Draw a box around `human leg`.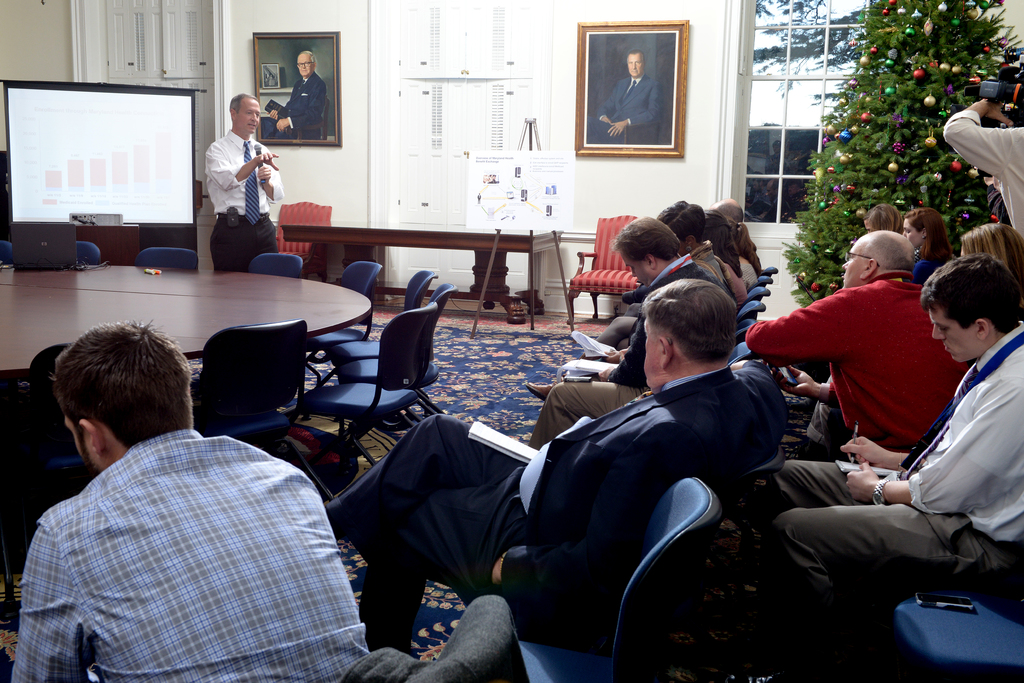
box(325, 414, 525, 525).
